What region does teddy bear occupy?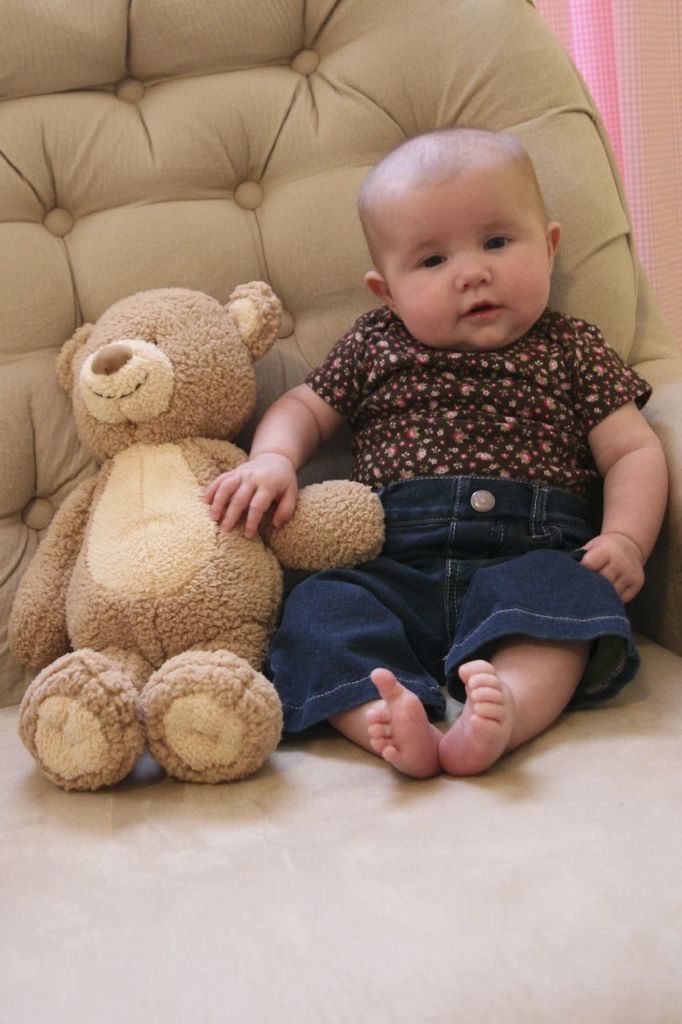
x1=6 y1=281 x2=386 y2=793.
